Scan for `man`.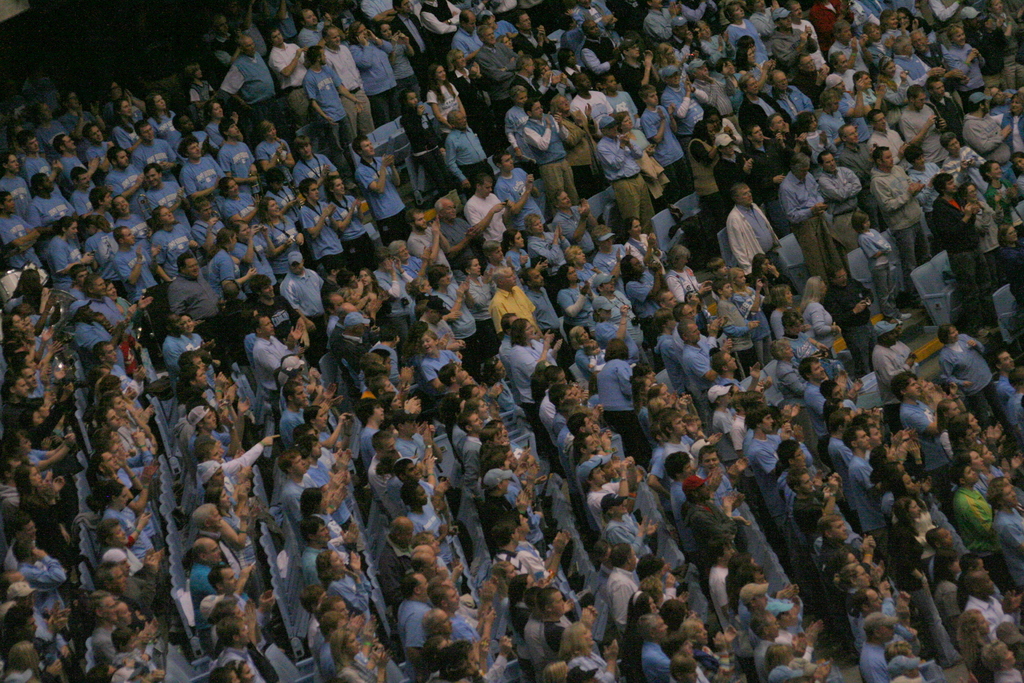
Scan result: left=692, top=61, right=739, bottom=127.
